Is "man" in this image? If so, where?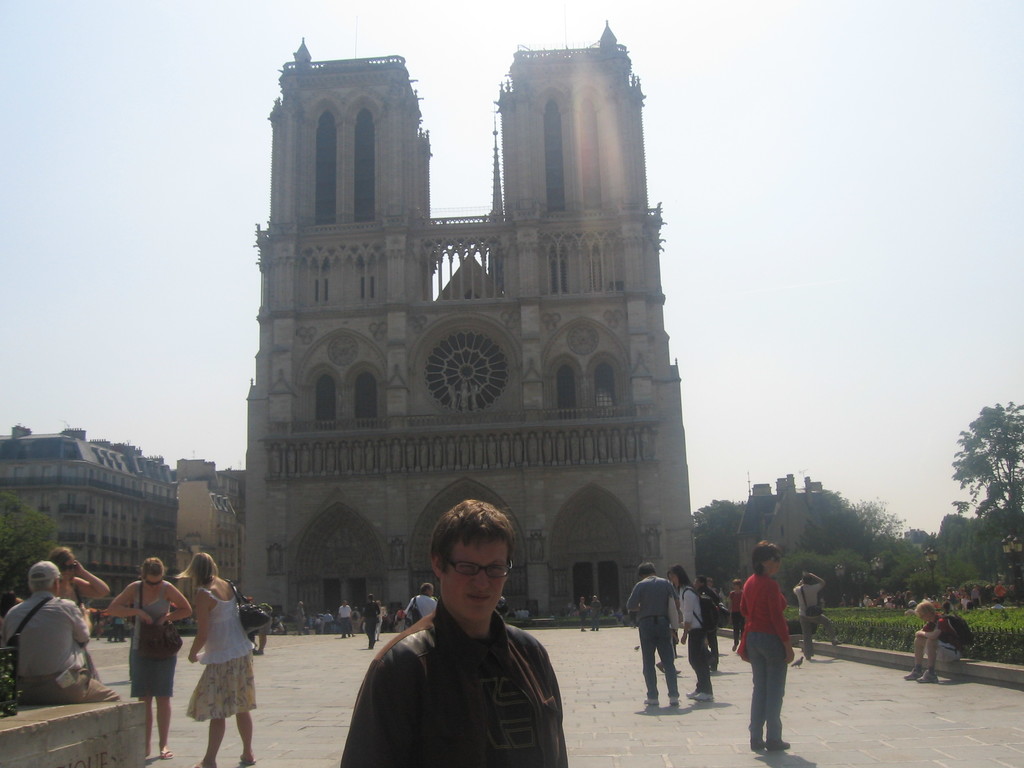
Yes, at <bbox>0, 559, 119, 703</bbox>.
